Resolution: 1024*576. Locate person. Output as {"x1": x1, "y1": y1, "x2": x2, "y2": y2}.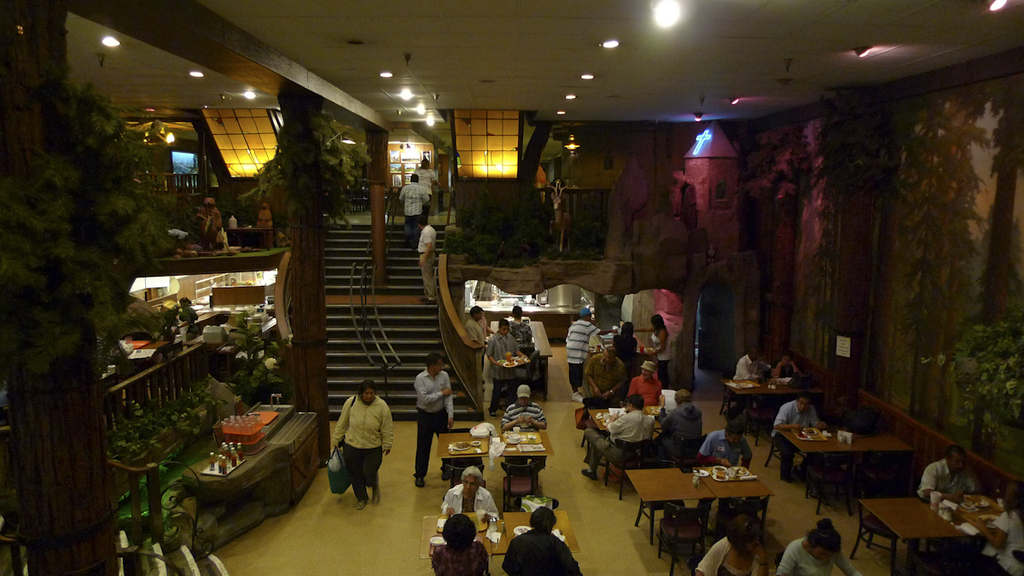
{"x1": 410, "y1": 349, "x2": 464, "y2": 493}.
